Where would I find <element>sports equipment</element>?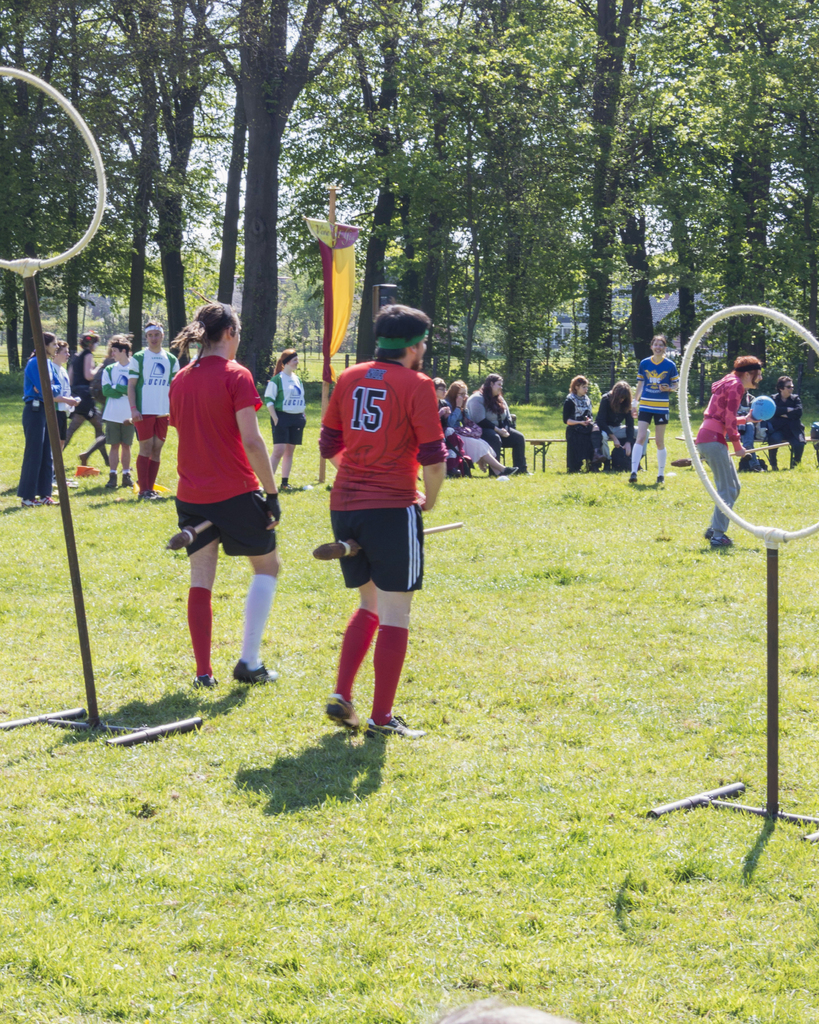
At rect(751, 397, 772, 419).
